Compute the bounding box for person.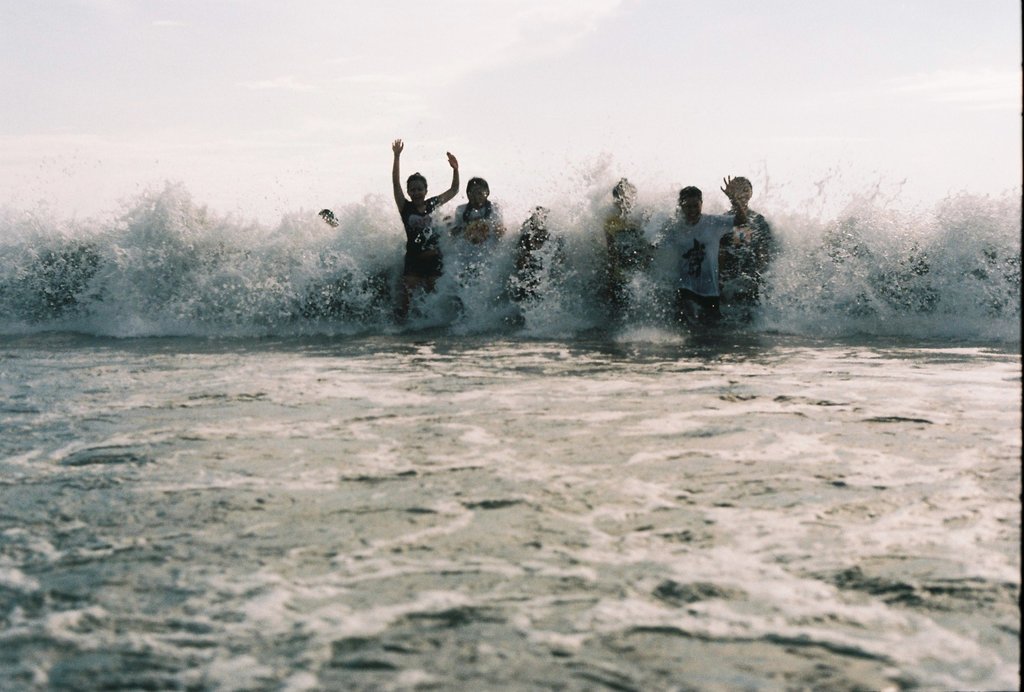
BBox(644, 174, 741, 343).
